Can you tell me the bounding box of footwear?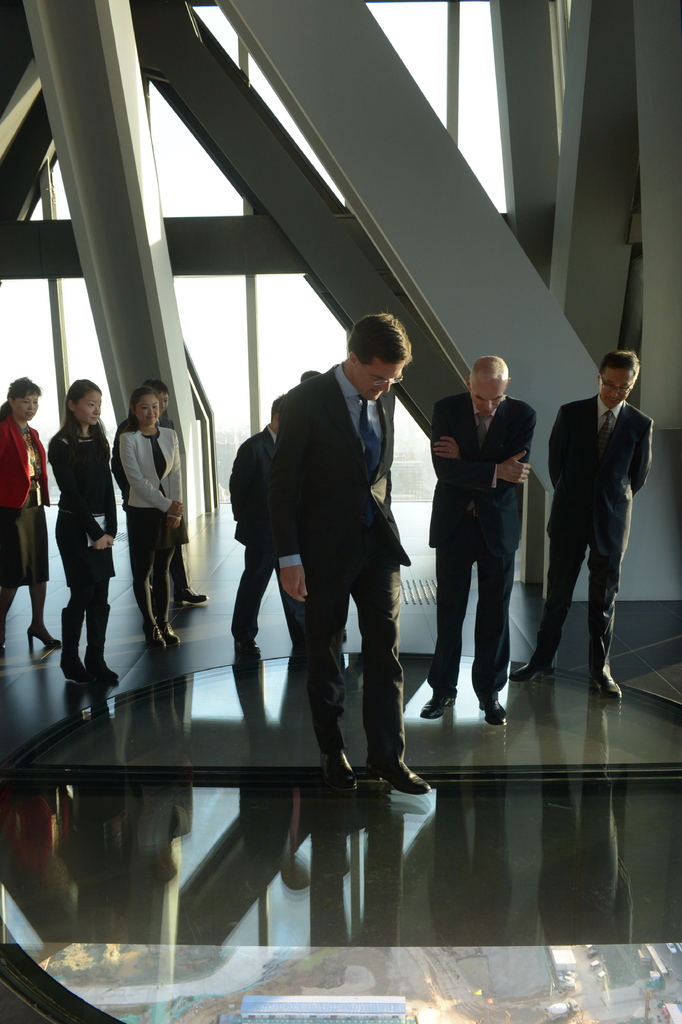
(147, 624, 166, 652).
